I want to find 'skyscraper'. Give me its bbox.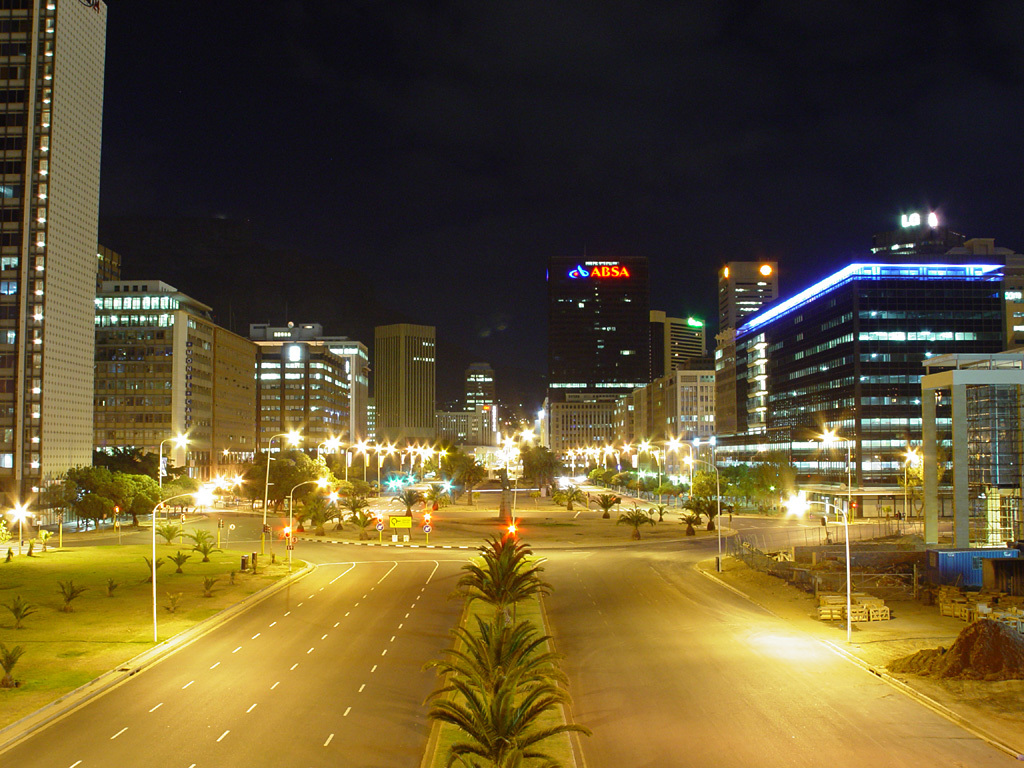
{"x1": 77, "y1": 241, "x2": 255, "y2": 482}.
